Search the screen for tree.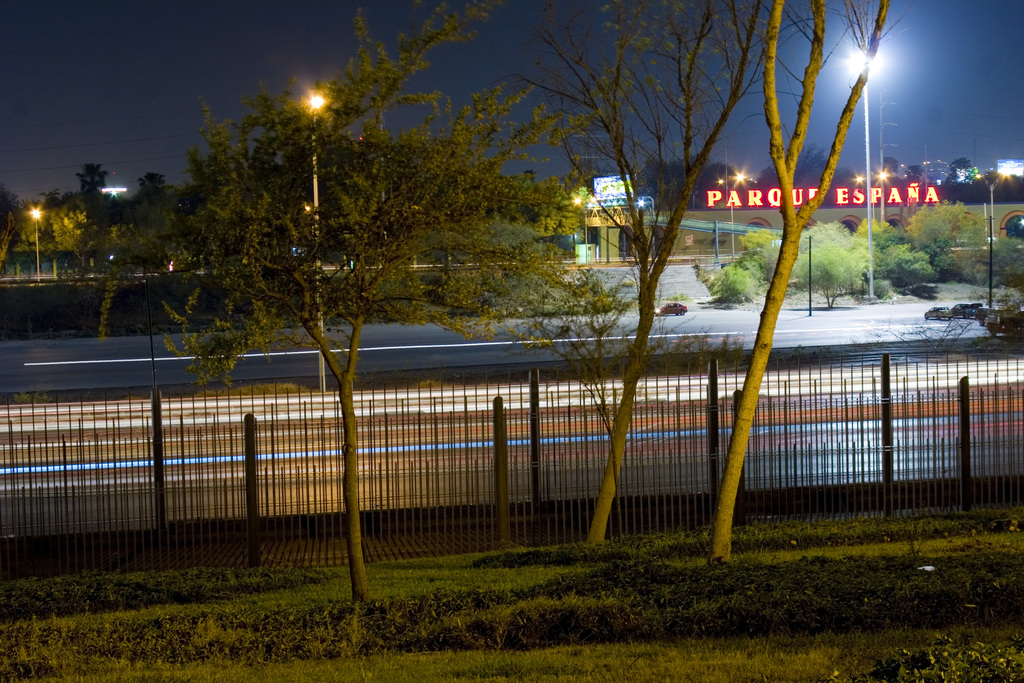
Found at (583, 0, 888, 577).
